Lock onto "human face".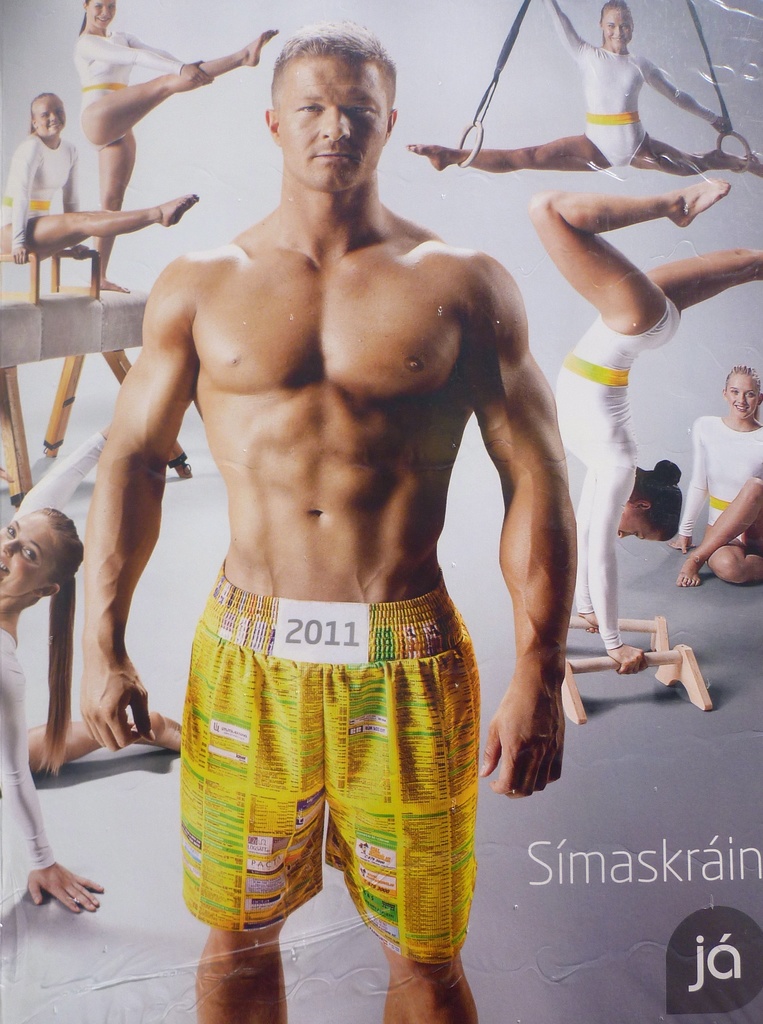
Locked: box(85, 0, 113, 29).
